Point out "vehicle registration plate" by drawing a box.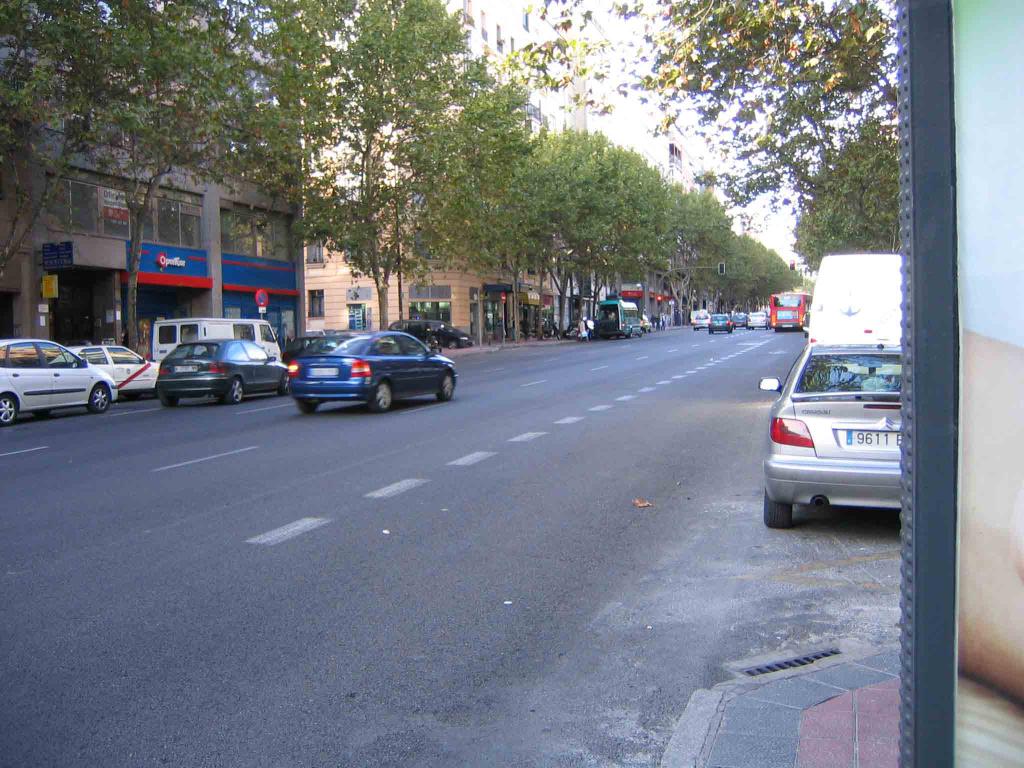
{"x1": 172, "y1": 362, "x2": 196, "y2": 372}.
